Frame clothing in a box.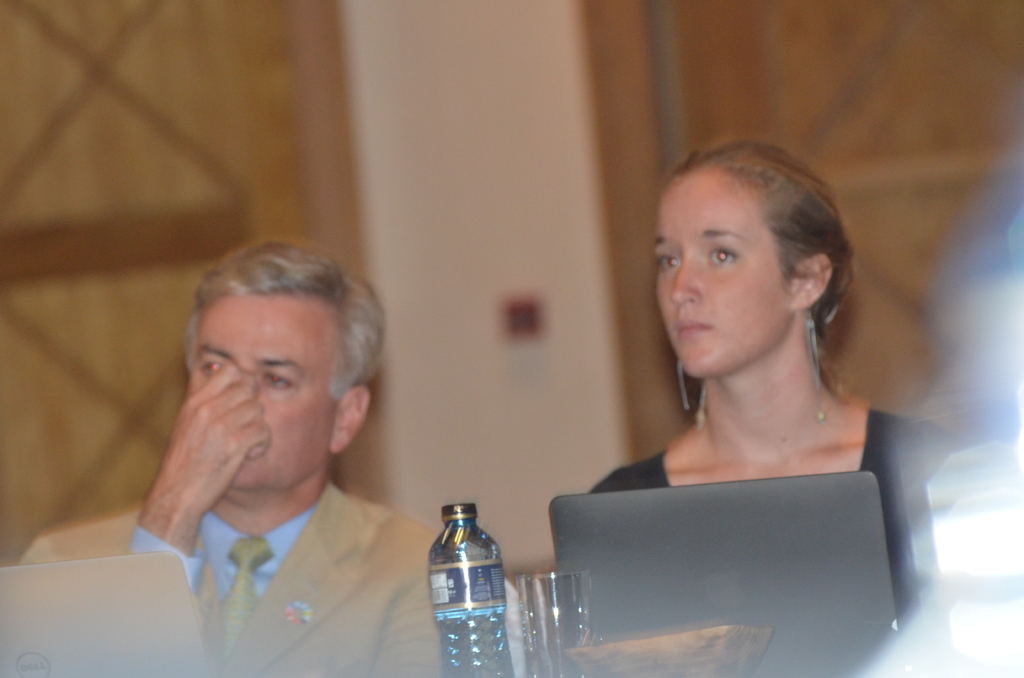
[x1=4, y1=500, x2=446, y2=677].
